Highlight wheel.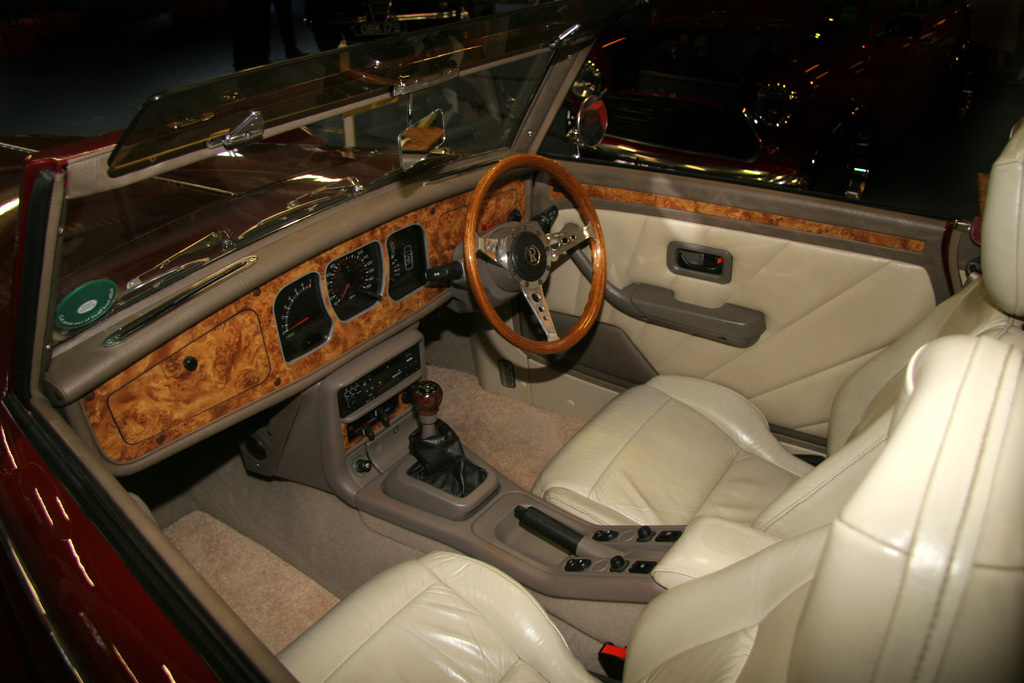
Highlighted region: <box>460,152,604,359</box>.
